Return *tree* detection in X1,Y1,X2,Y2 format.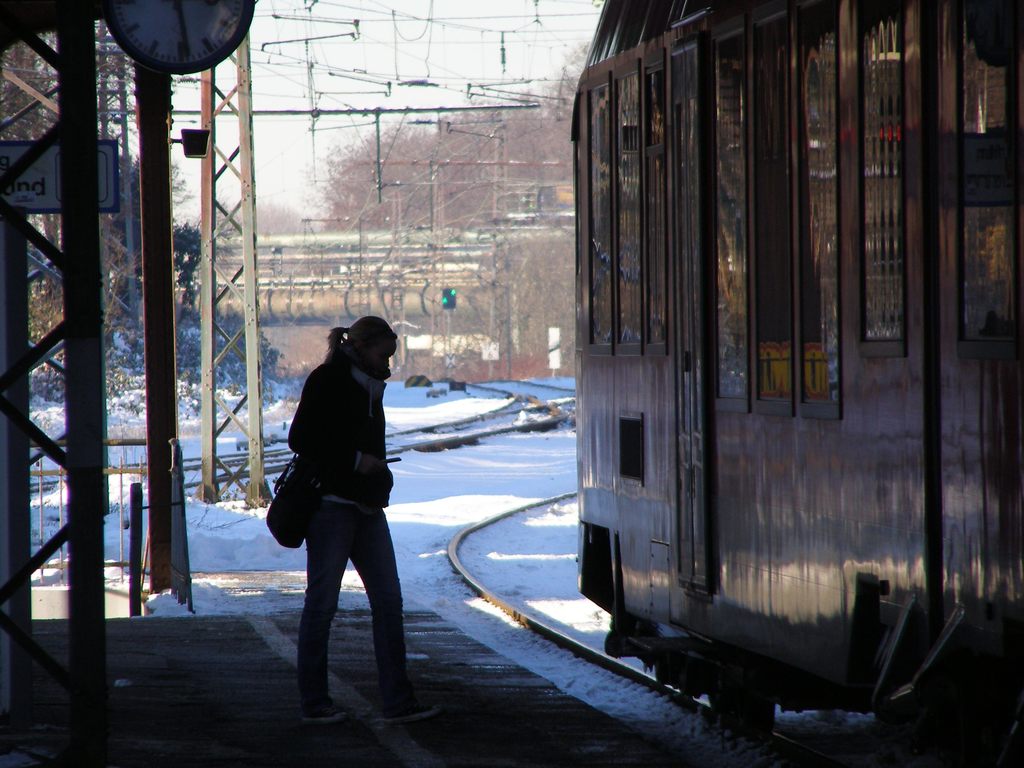
281,32,581,240.
